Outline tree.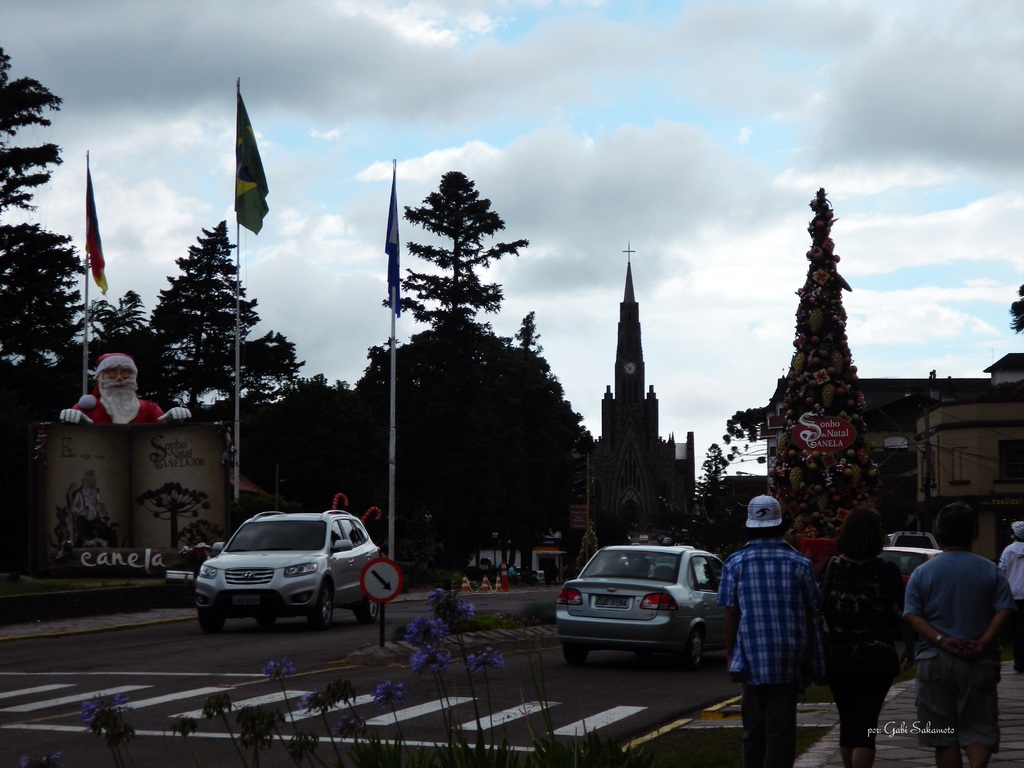
Outline: region(0, 214, 91, 363).
